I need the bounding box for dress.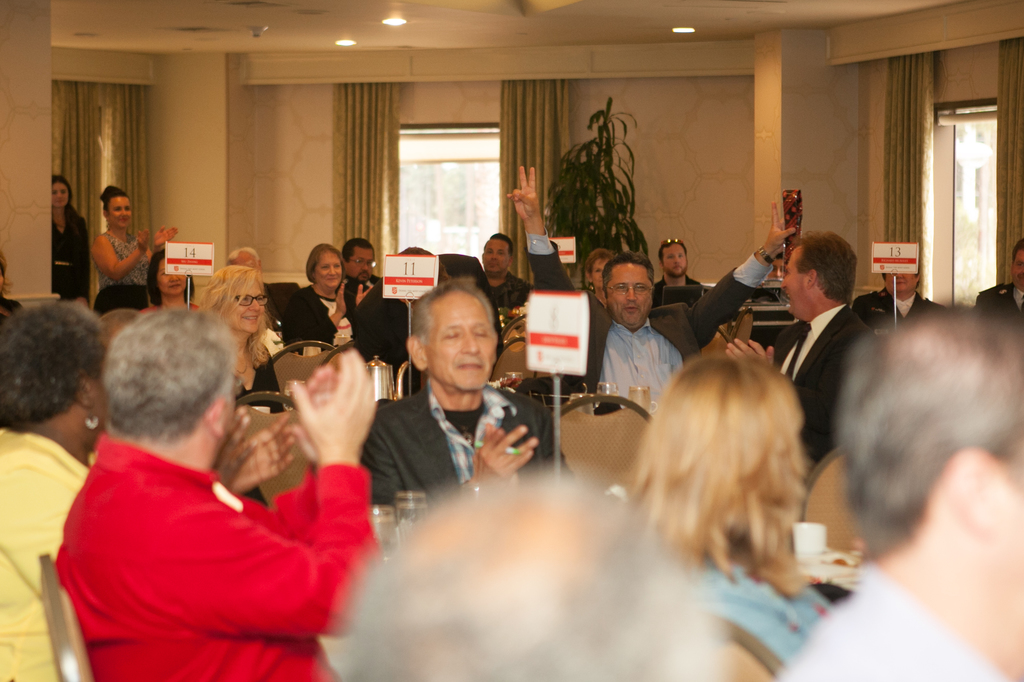
Here it is: locate(52, 432, 375, 681).
